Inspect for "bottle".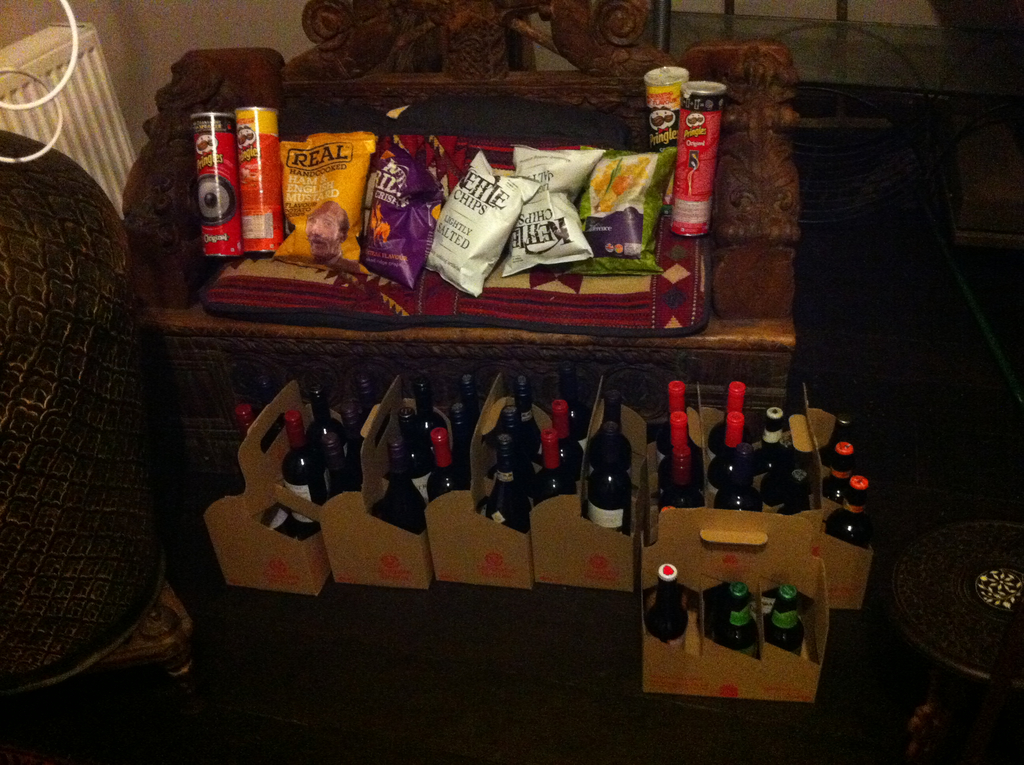
Inspection: detection(711, 579, 758, 659).
